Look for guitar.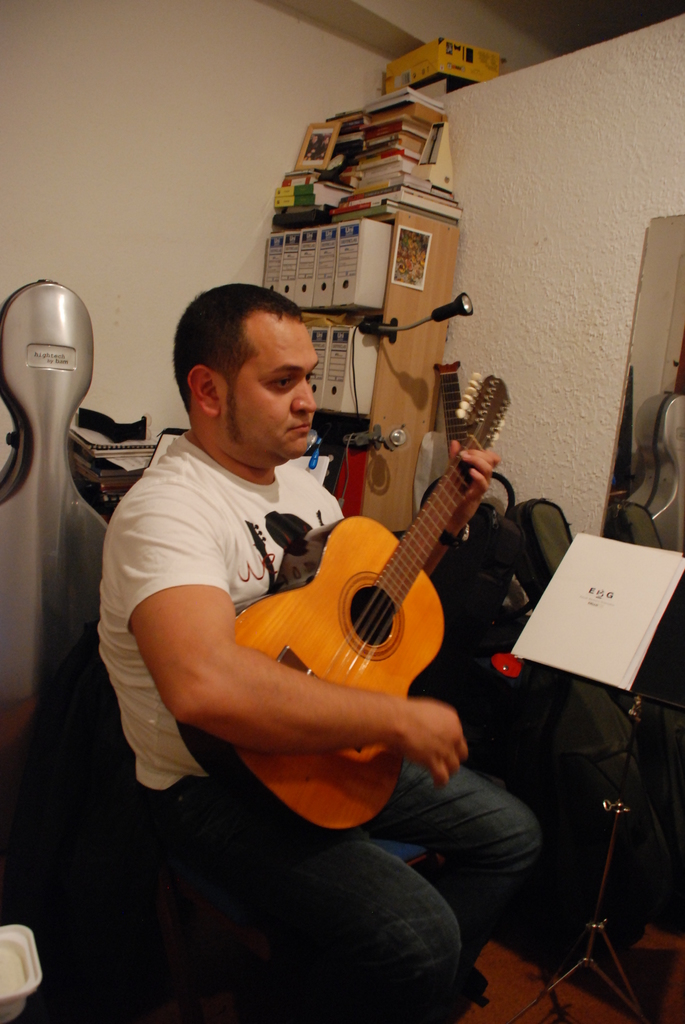
Found: bbox=[175, 373, 509, 840].
